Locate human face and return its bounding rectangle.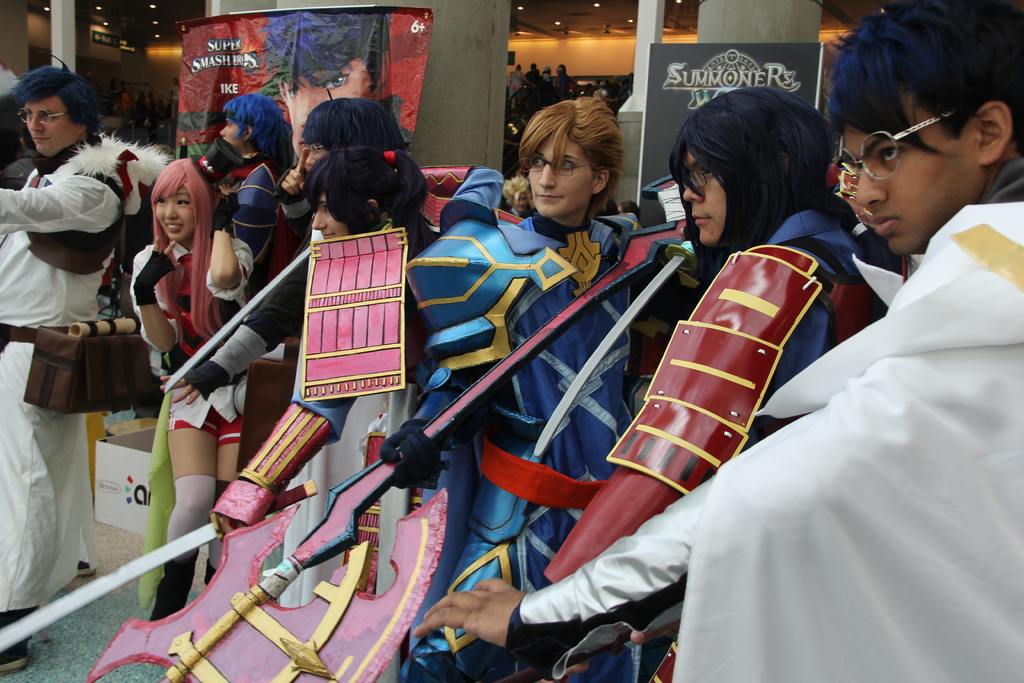
[302,143,331,168].
